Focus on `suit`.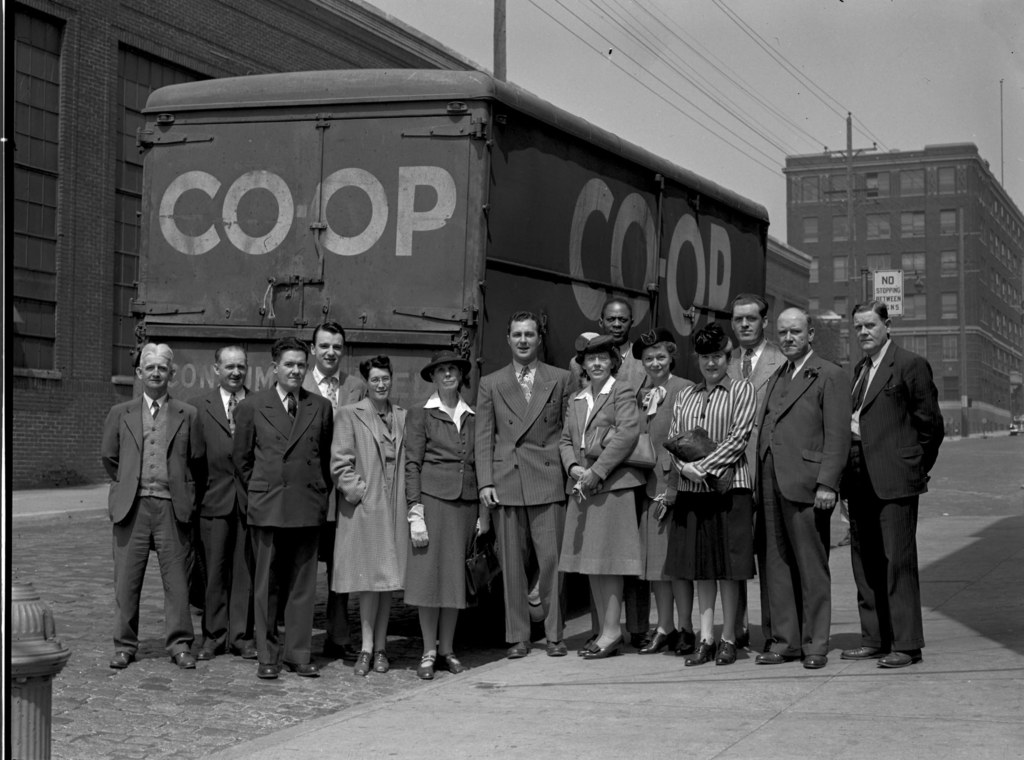
Focused at <box>477,360,579,642</box>.
